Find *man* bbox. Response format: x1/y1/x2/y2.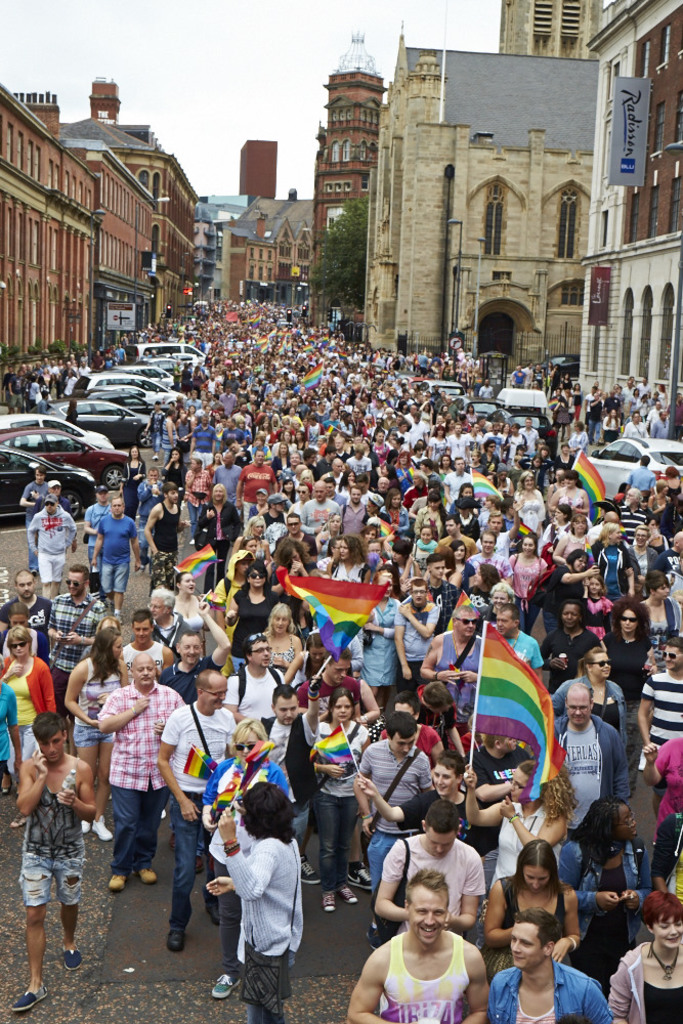
397/581/443/721.
